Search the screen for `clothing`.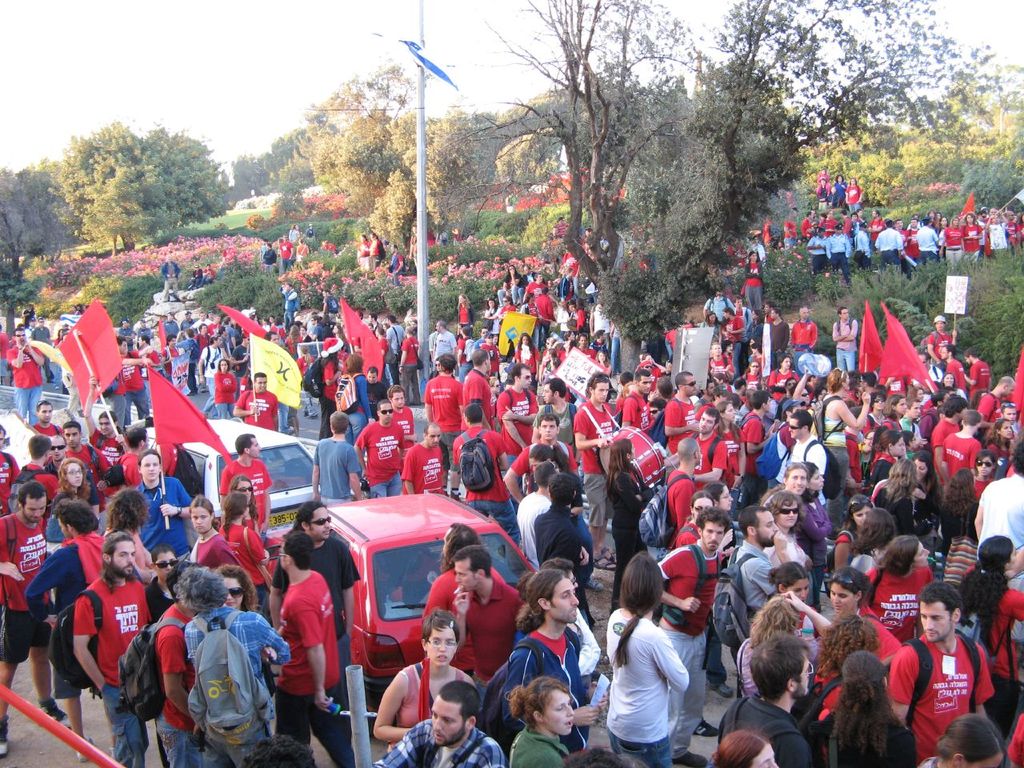
Found at 502, 190, 515, 215.
